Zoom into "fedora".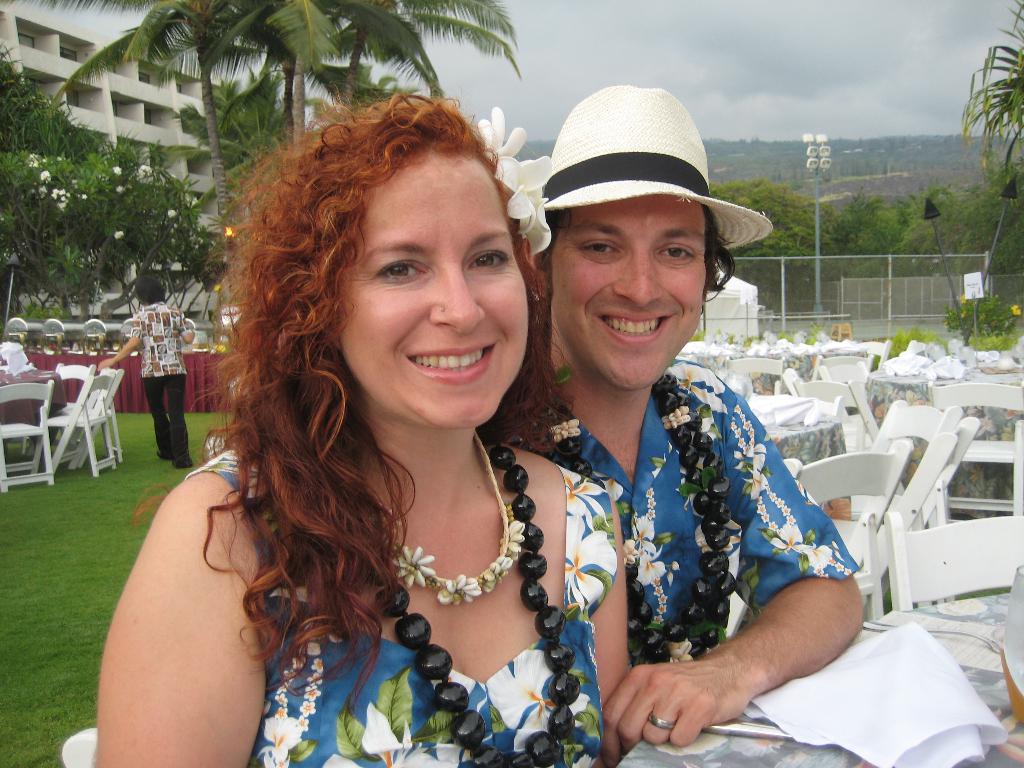
Zoom target: 520, 83, 778, 296.
